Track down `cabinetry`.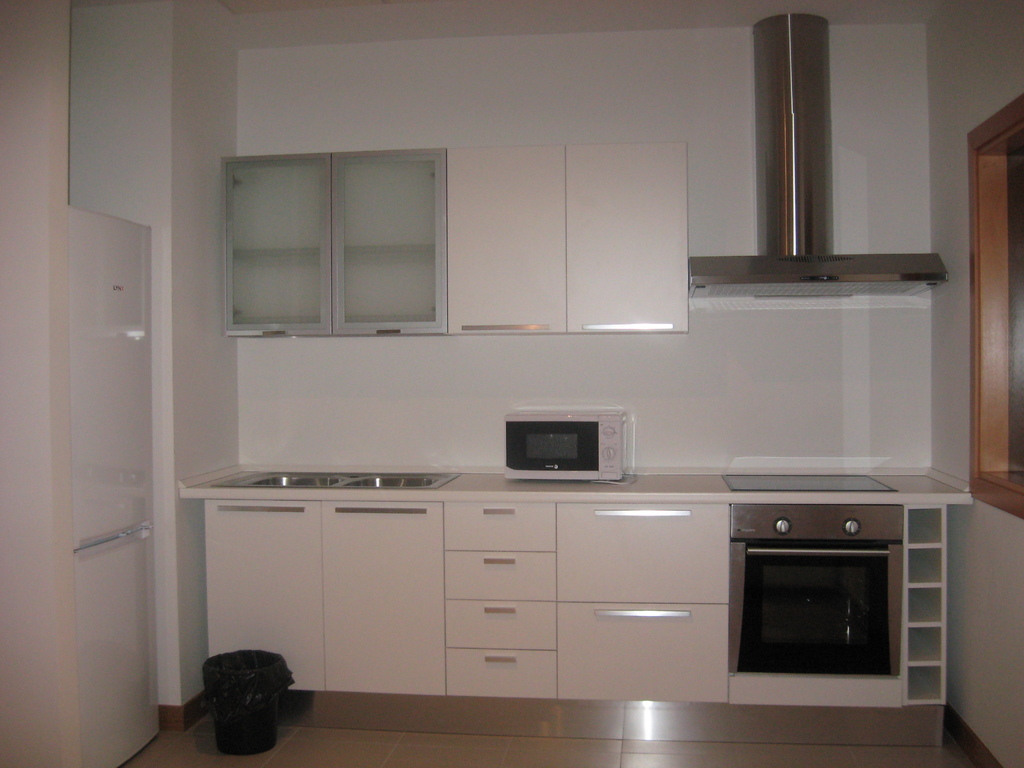
Tracked to [163,467,979,750].
